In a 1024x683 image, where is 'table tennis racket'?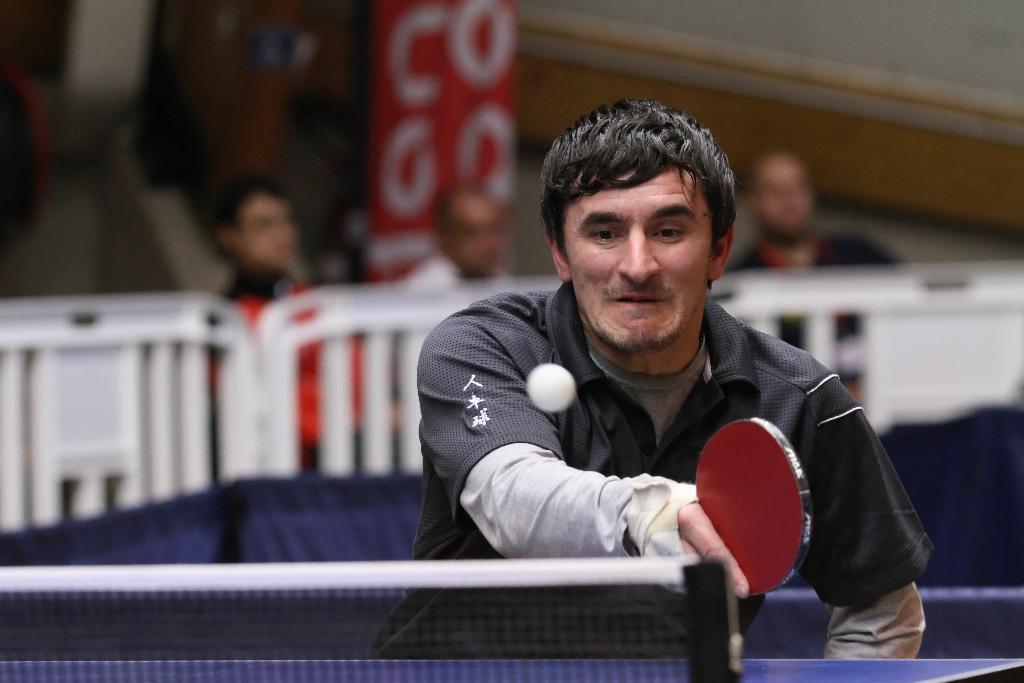
BBox(696, 416, 813, 602).
